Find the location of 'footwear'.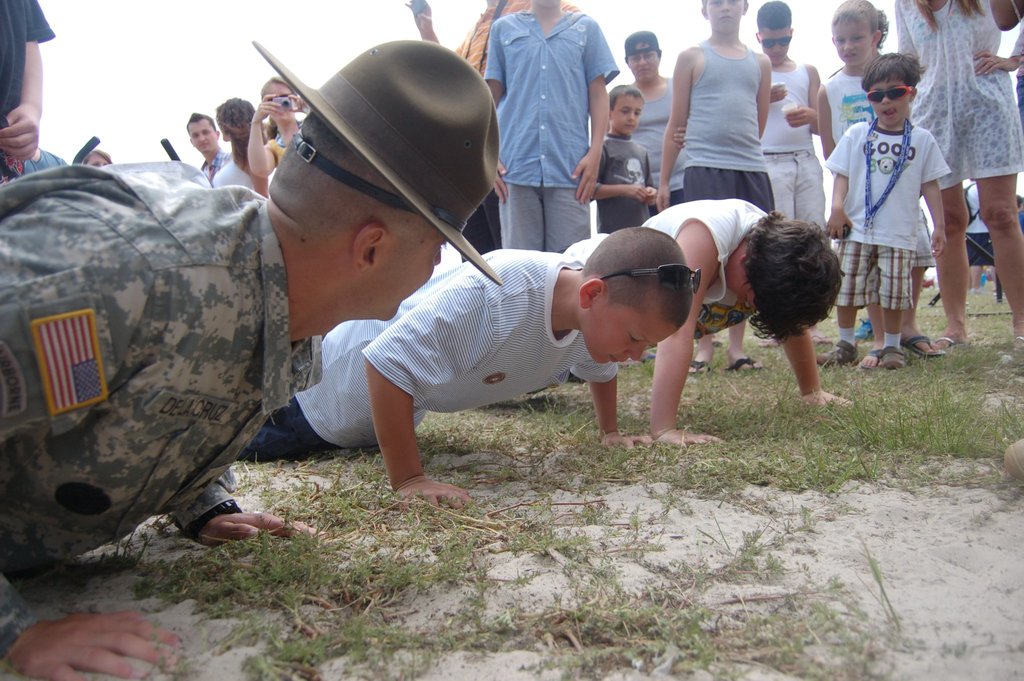
Location: left=934, top=335, right=960, bottom=345.
